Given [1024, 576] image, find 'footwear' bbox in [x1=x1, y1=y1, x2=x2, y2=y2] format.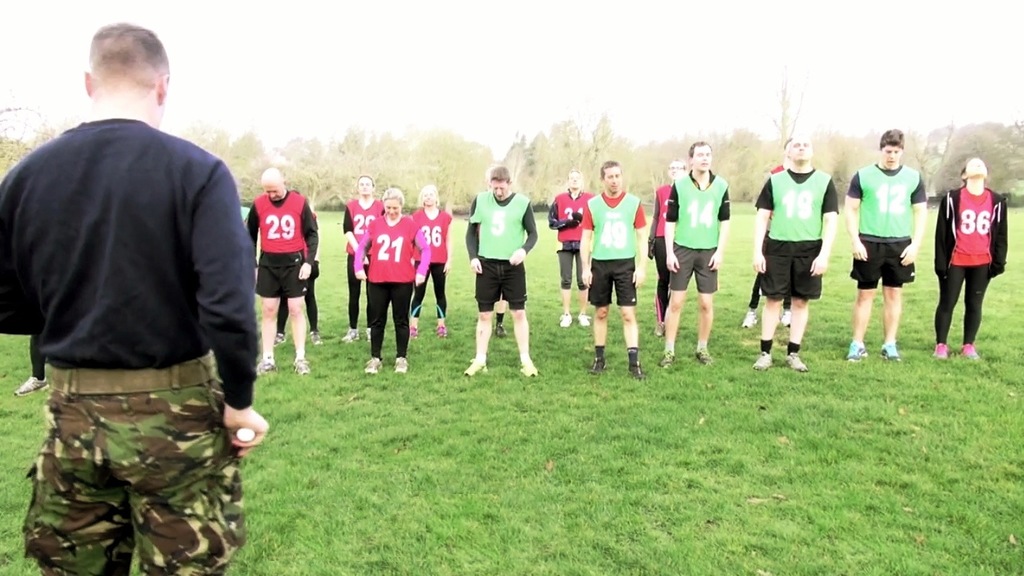
[x1=739, y1=306, x2=756, y2=329].
